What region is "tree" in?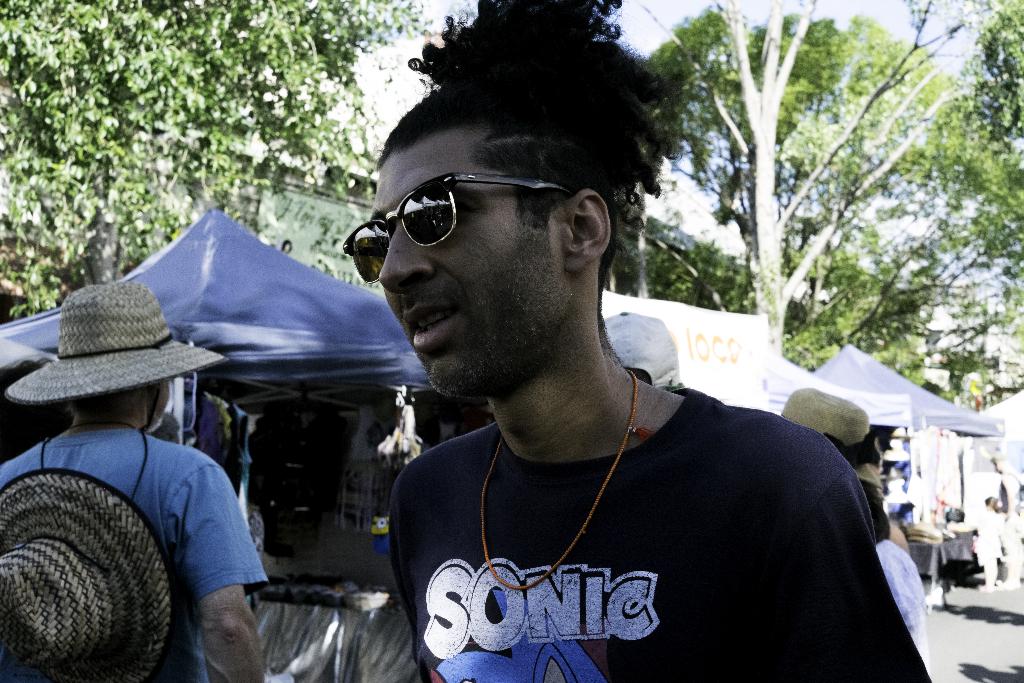
0/0/419/314.
